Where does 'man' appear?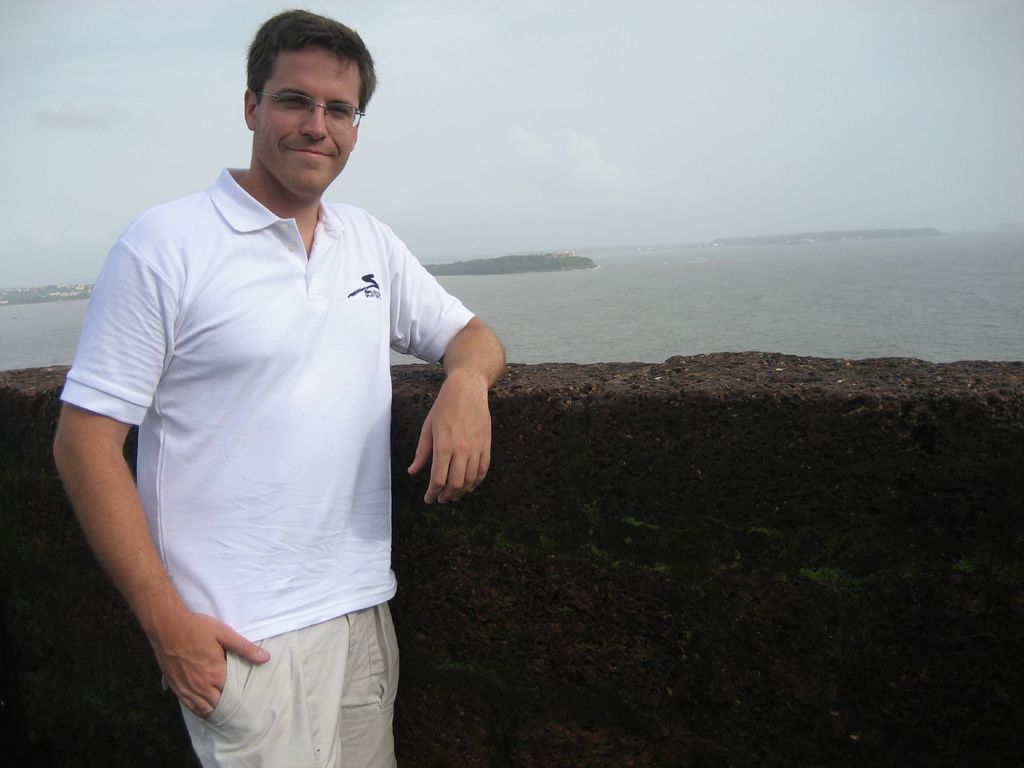
Appears at bbox=[46, 1, 504, 767].
